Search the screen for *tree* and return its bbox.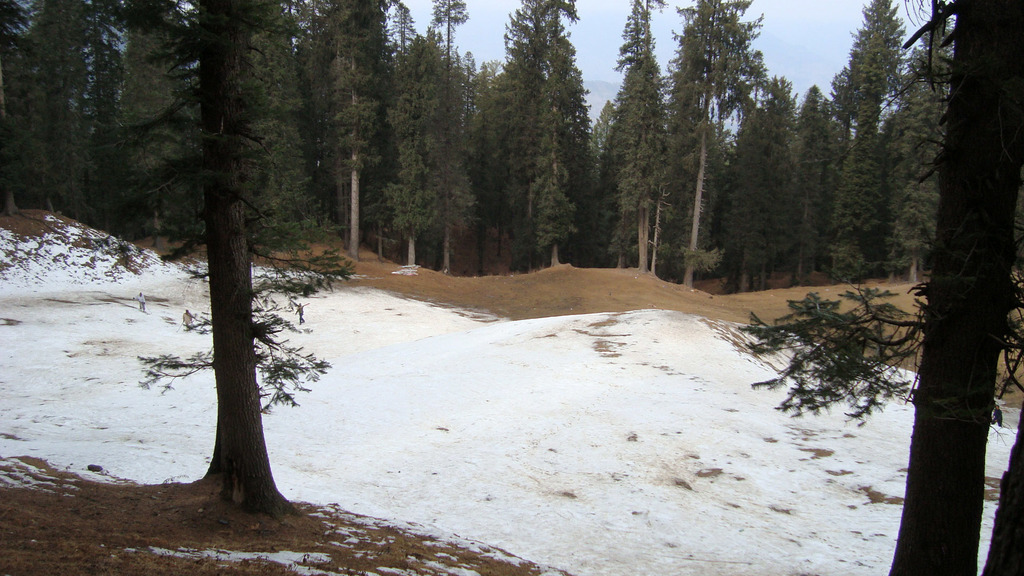
Found: x1=208, y1=0, x2=324, y2=283.
